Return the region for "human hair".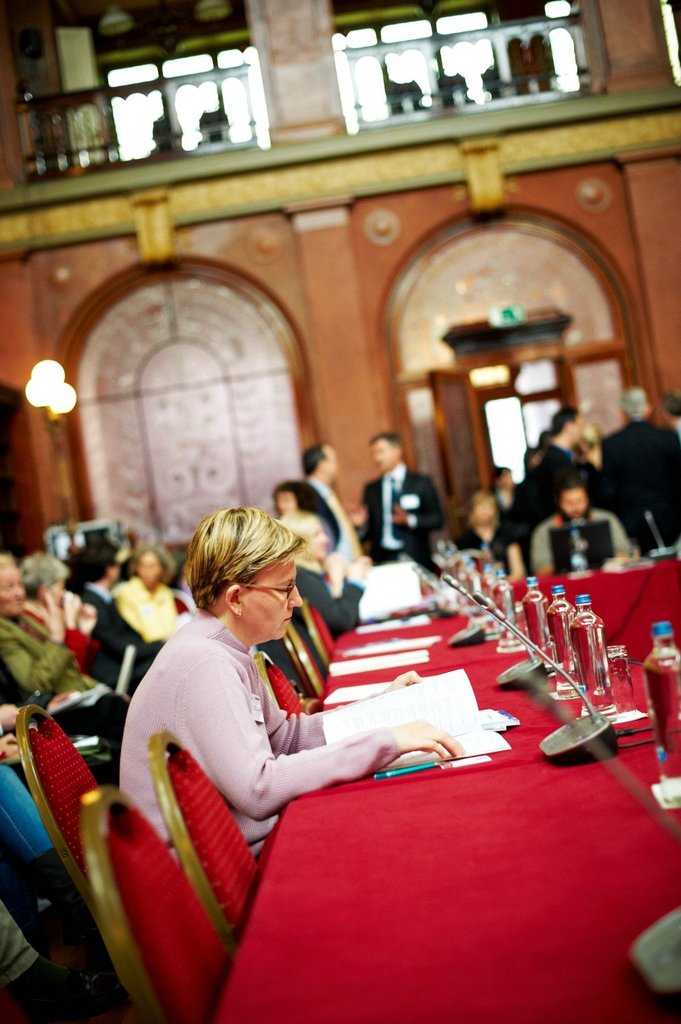
[x1=184, y1=516, x2=296, y2=644].
